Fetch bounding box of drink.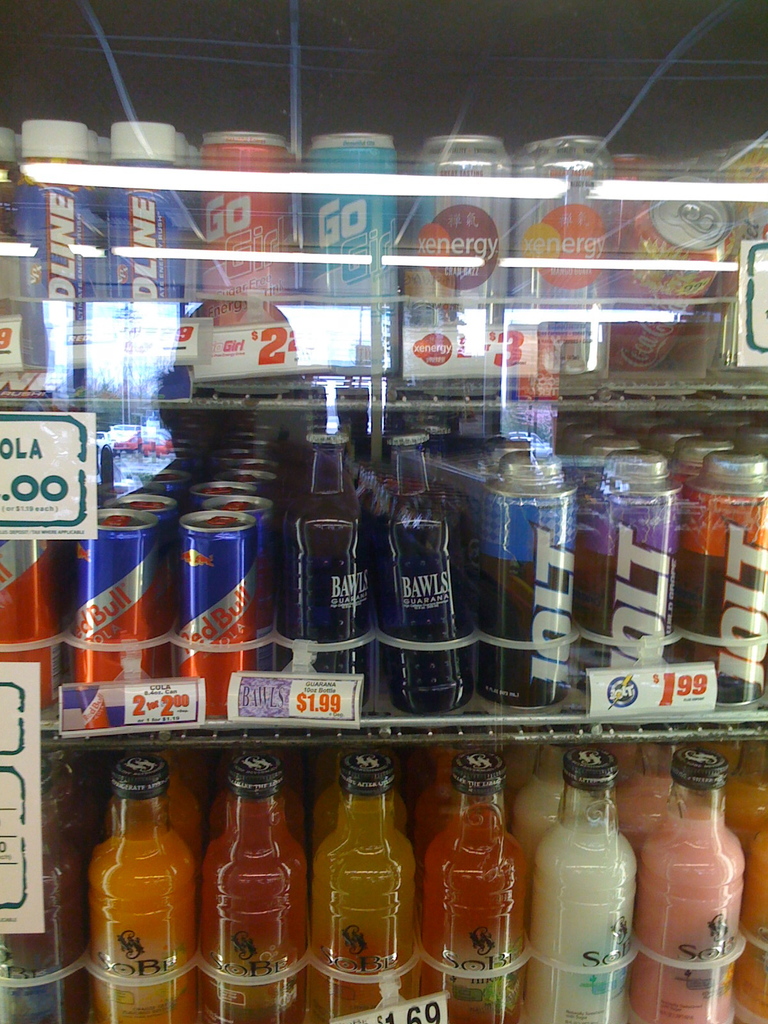
Bbox: (x1=90, y1=756, x2=197, y2=1023).
